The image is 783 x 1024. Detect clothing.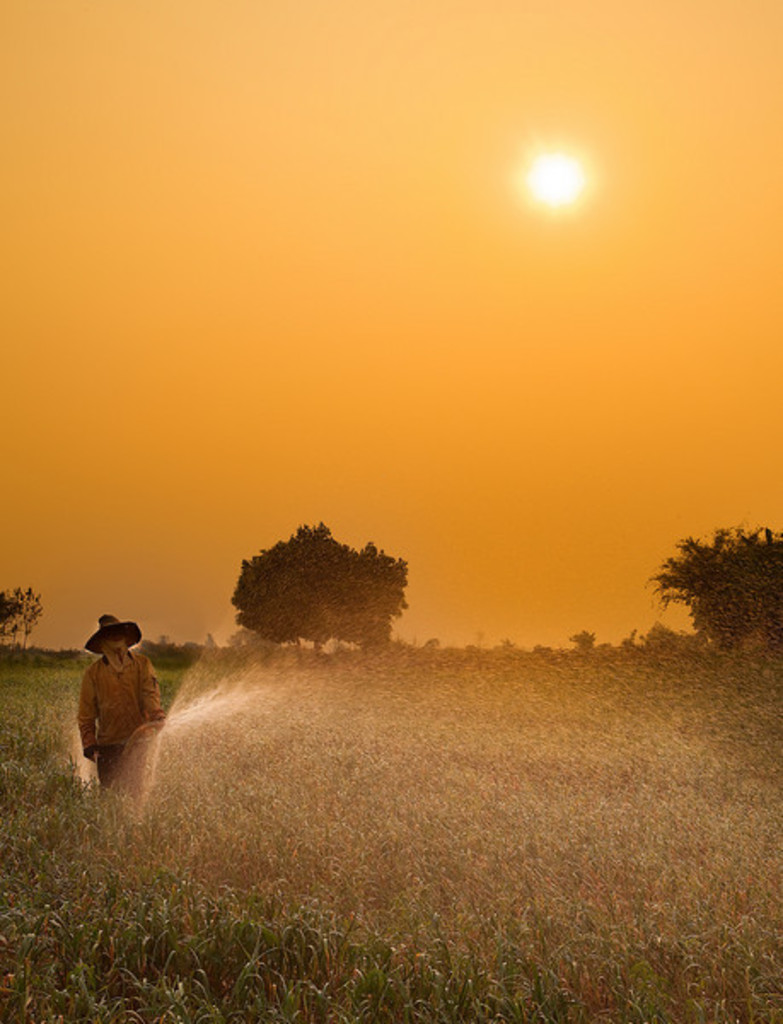
Detection: locate(72, 643, 159, 794).
